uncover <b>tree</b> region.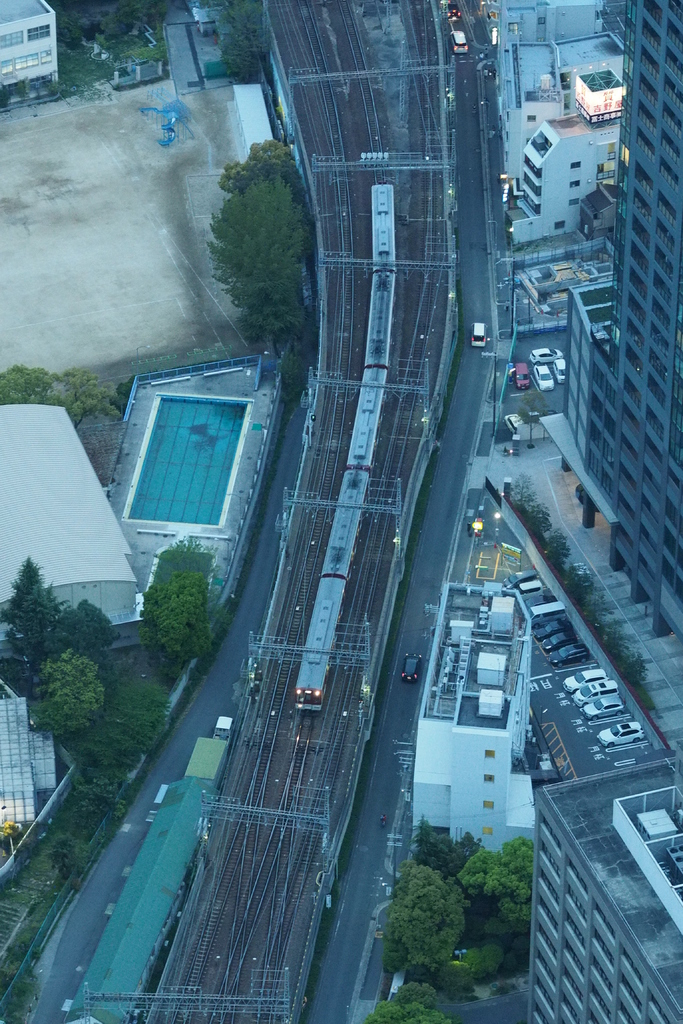
Uncovered: [left=462, top=829, right=534, bottom=961].
